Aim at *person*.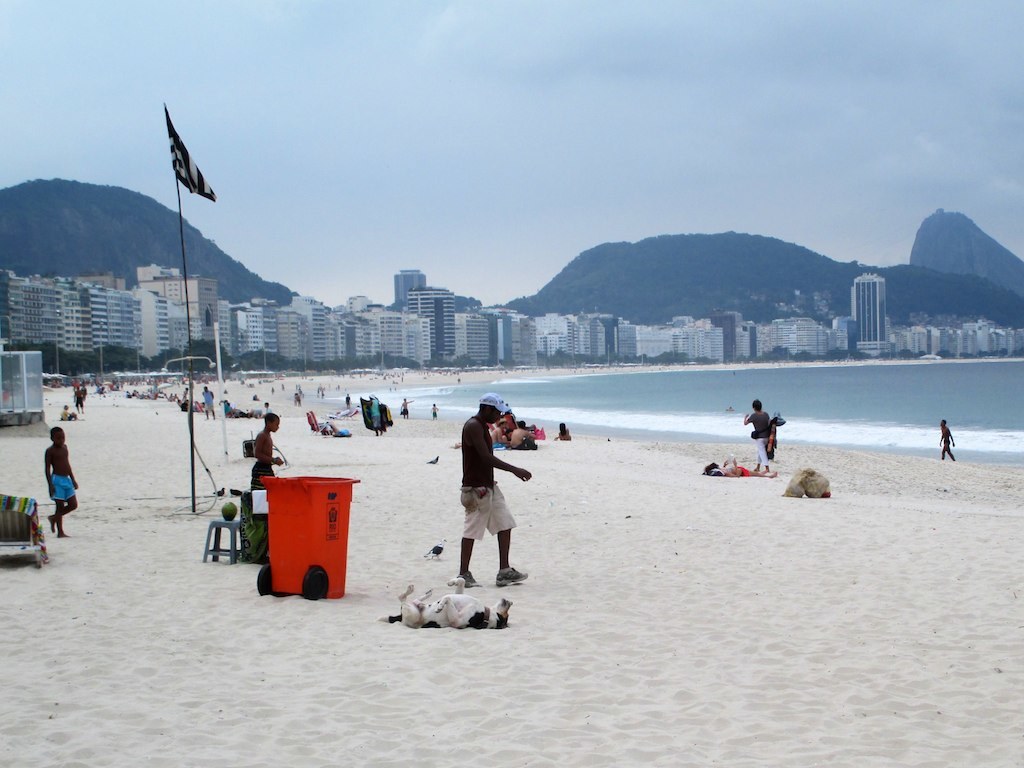
Aimed at (left=932, top=414, right=956, bottom=462).
